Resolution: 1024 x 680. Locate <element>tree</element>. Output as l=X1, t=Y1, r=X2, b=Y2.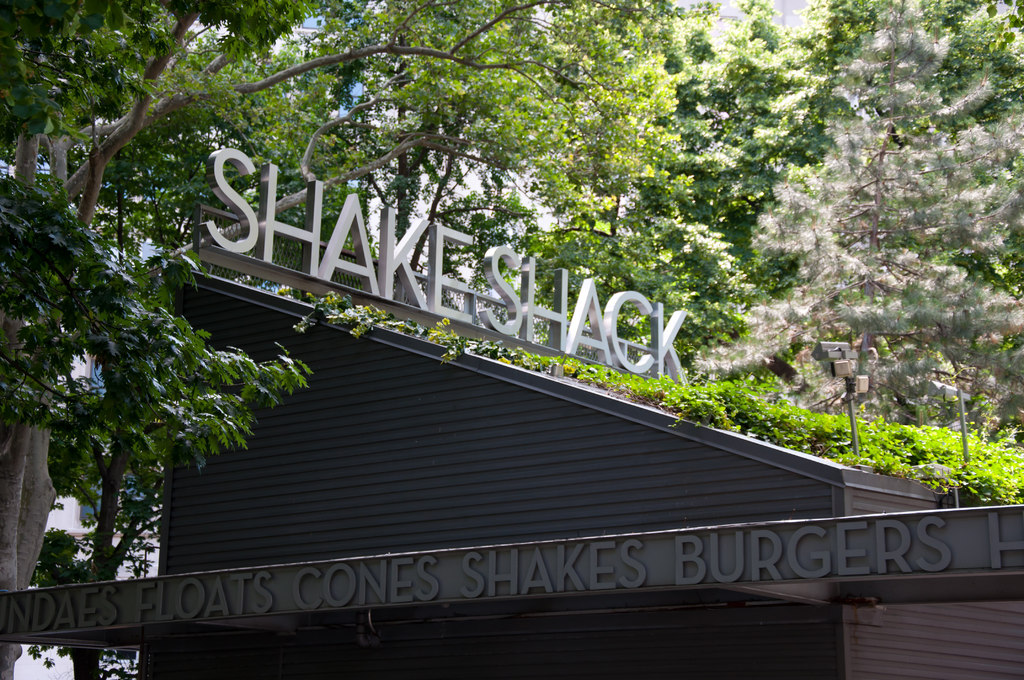
l=925, t=0, r=1017, b=142.
